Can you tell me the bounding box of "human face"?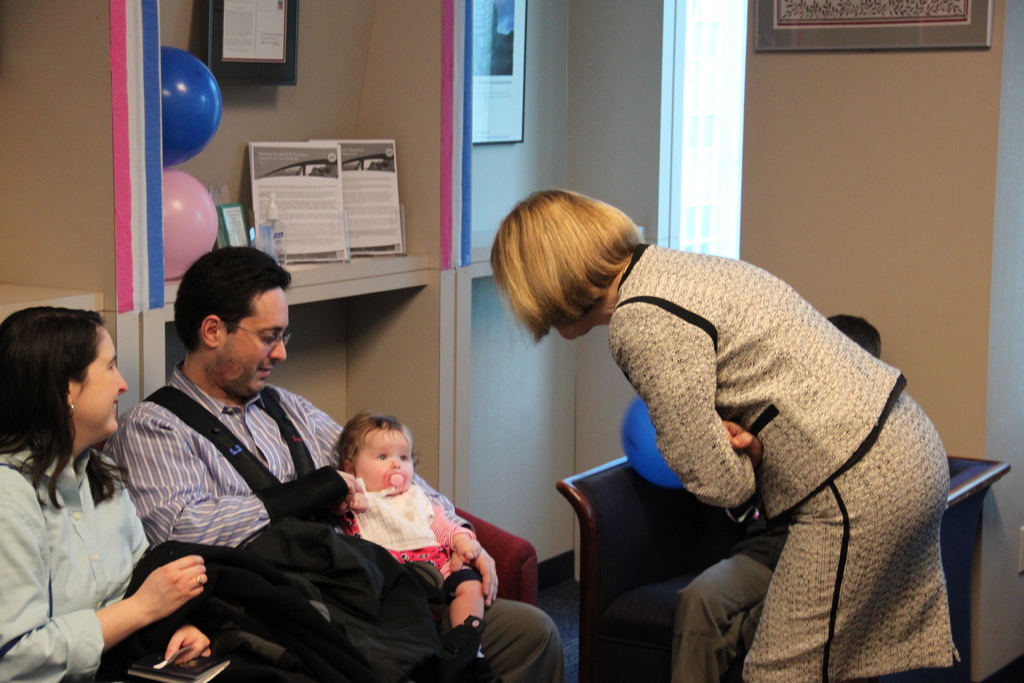
x1=83 y1=340 x2=128 y2=435.
